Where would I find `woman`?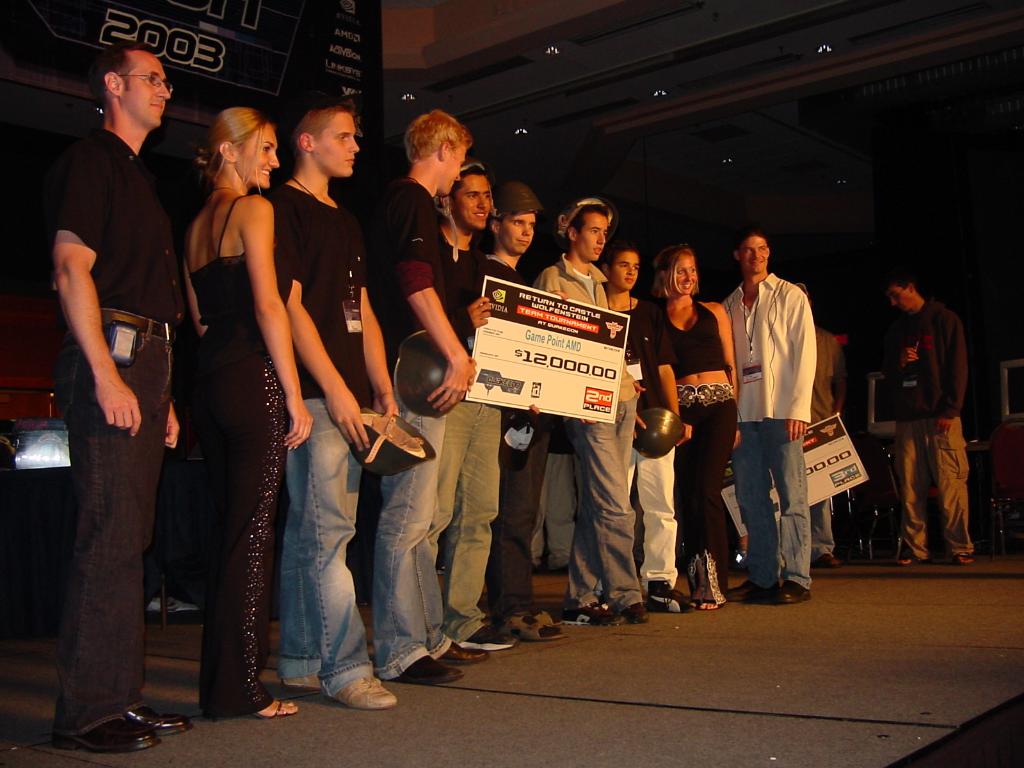
At 648/243/746/576.
